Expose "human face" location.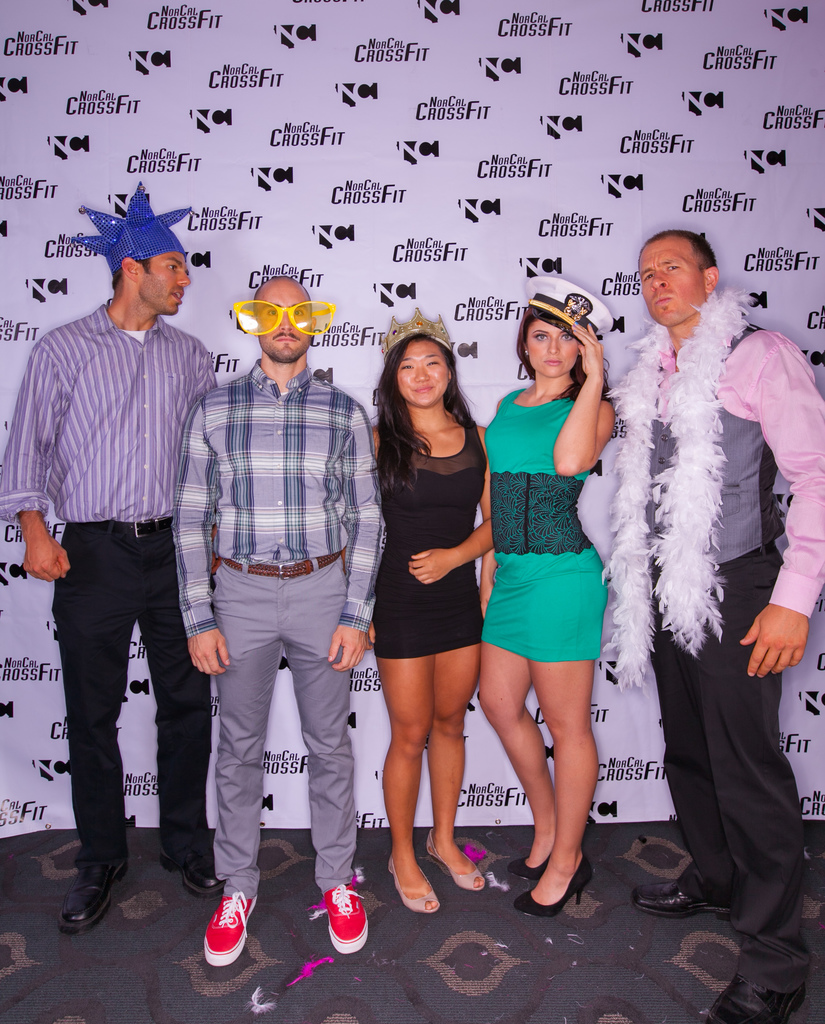
Exposed at bbox=(254, 275, 305, 364).
